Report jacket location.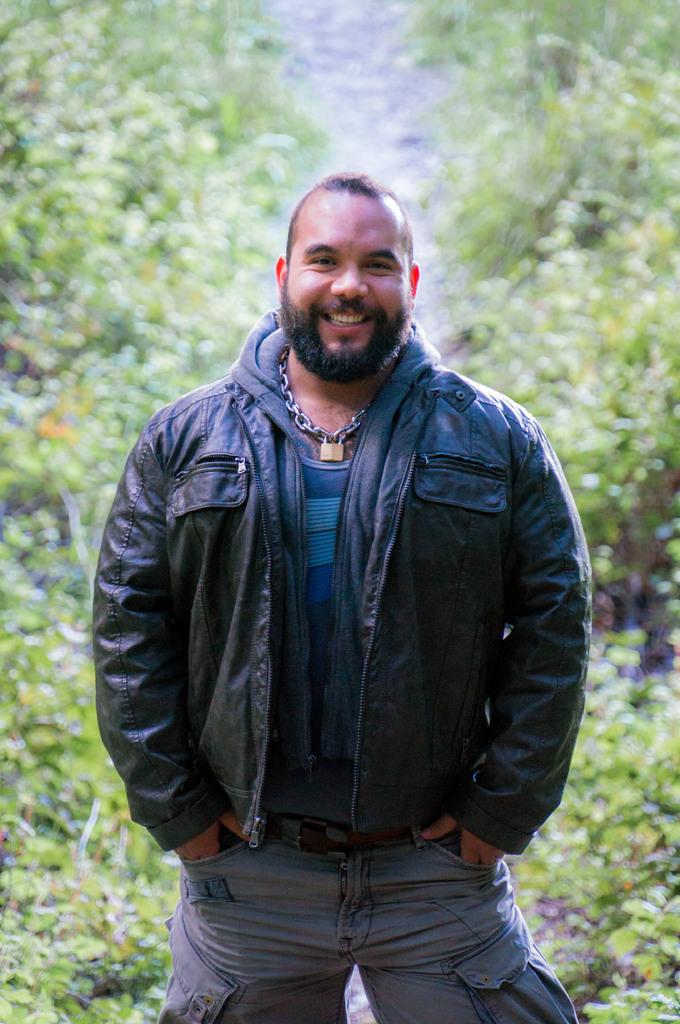
Report: x1=95, y1=242, x2=602, y2=893.
